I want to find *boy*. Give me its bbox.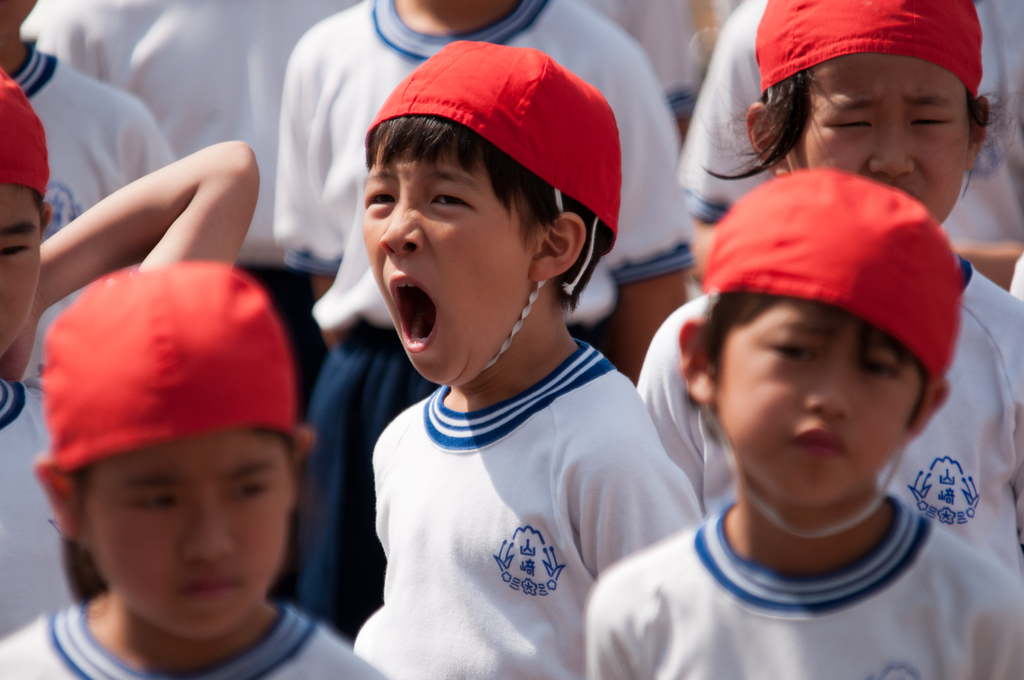
{"x1": 0, "y1": 61, "x2": 259, "y2": 641}.
